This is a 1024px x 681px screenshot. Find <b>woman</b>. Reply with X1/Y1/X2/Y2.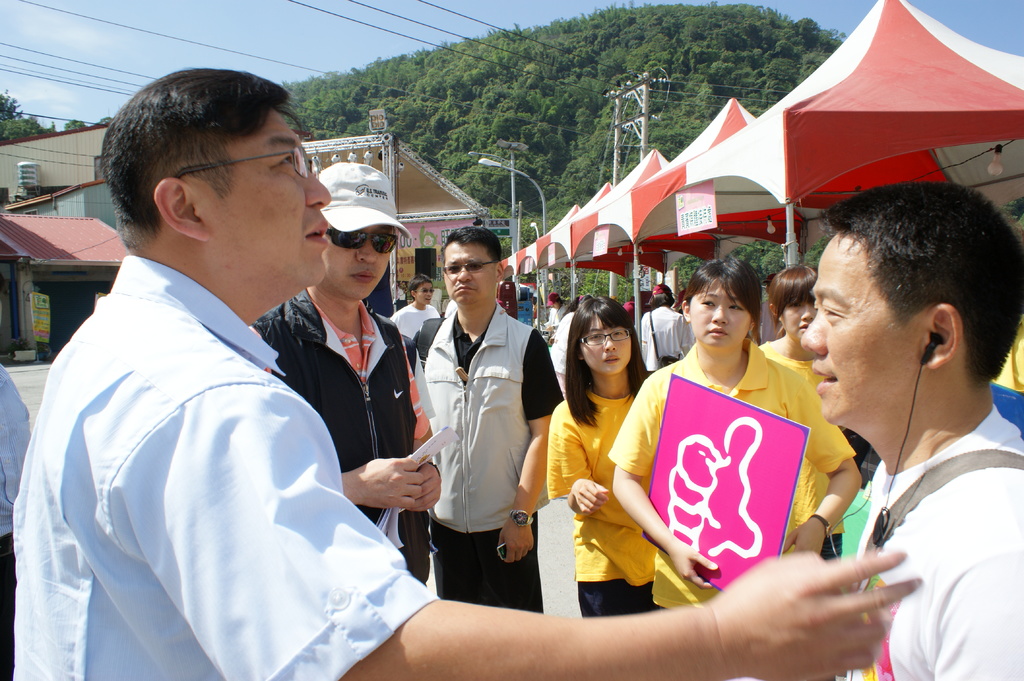
545/292/656/613.
